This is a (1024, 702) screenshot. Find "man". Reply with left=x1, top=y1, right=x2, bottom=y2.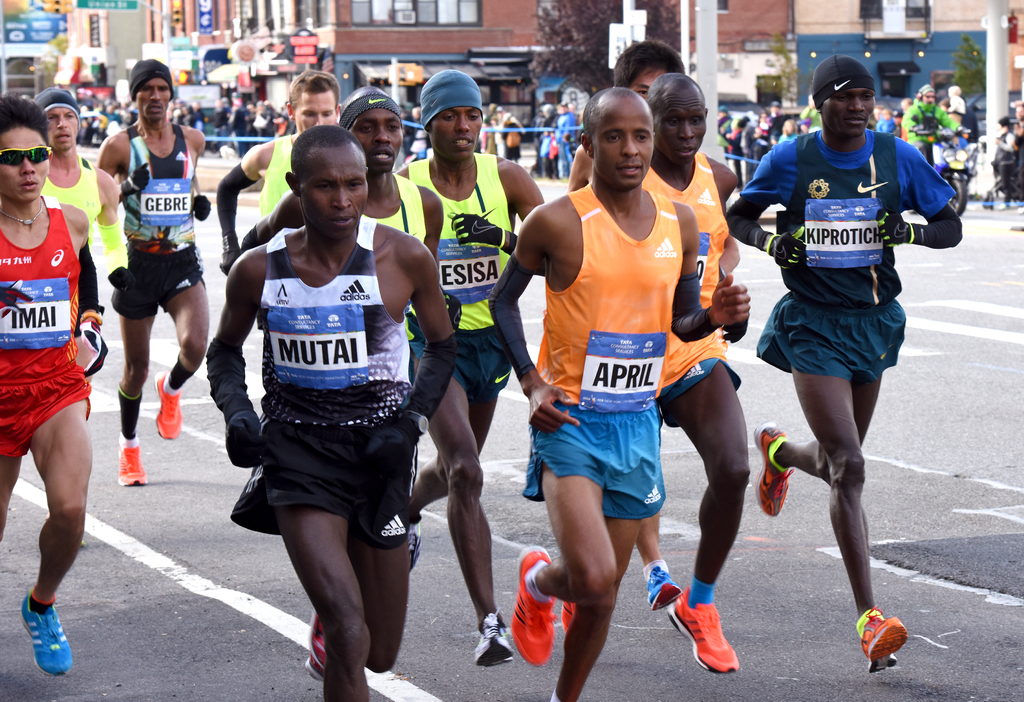
left=564, top=44, right=694, bottom=617.
